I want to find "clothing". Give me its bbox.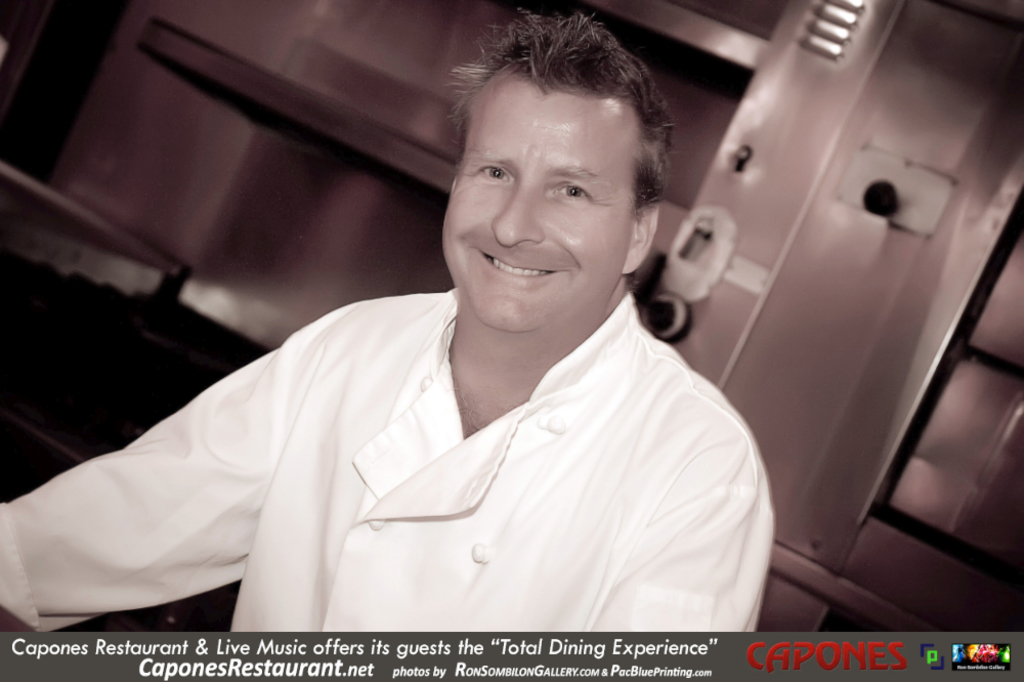
[x1=0, y1=287, x2=776, y2=632].
